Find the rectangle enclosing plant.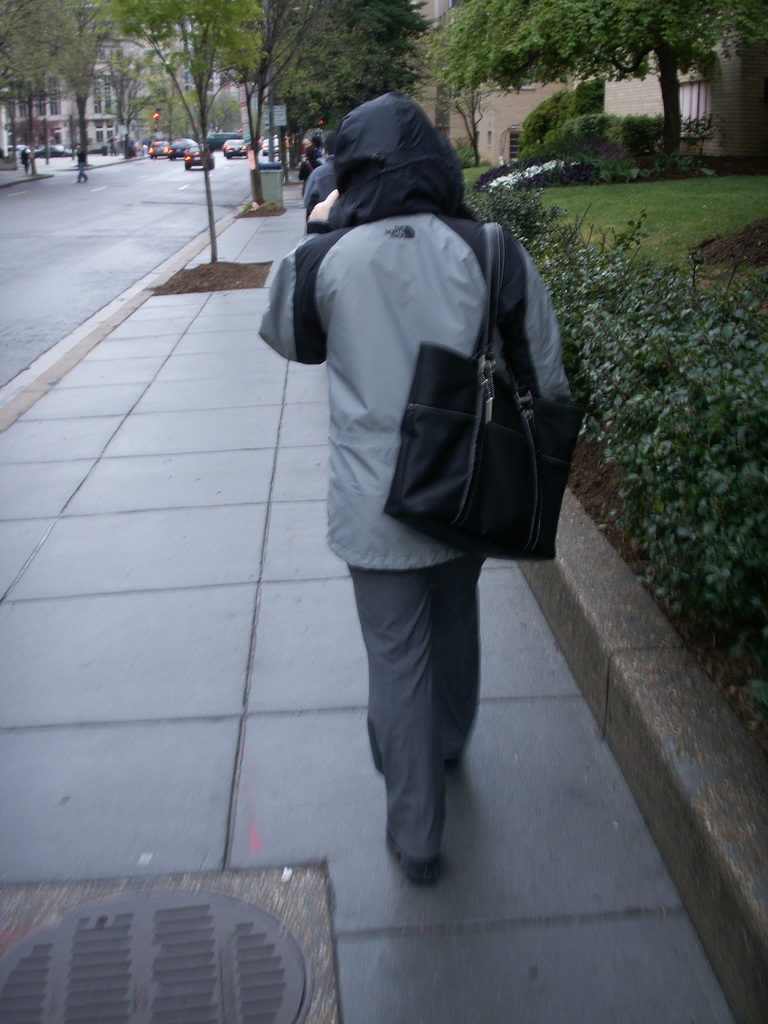
crop(117, 130, 142, 166).
